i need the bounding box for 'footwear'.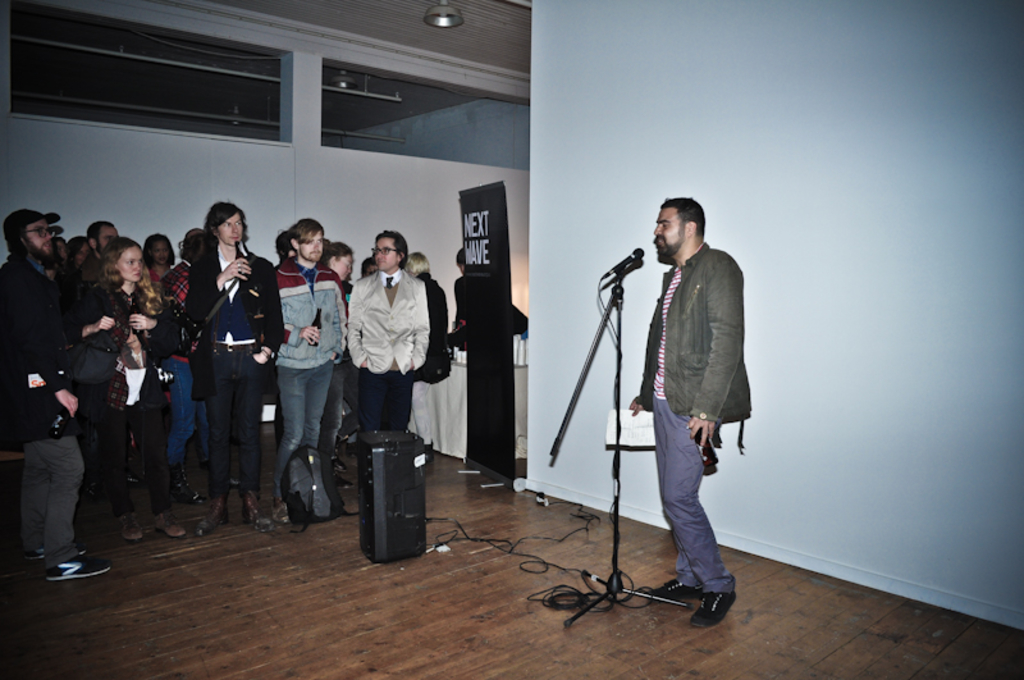
Here it is: (left=233, top=492, right=271, bottom=530).
